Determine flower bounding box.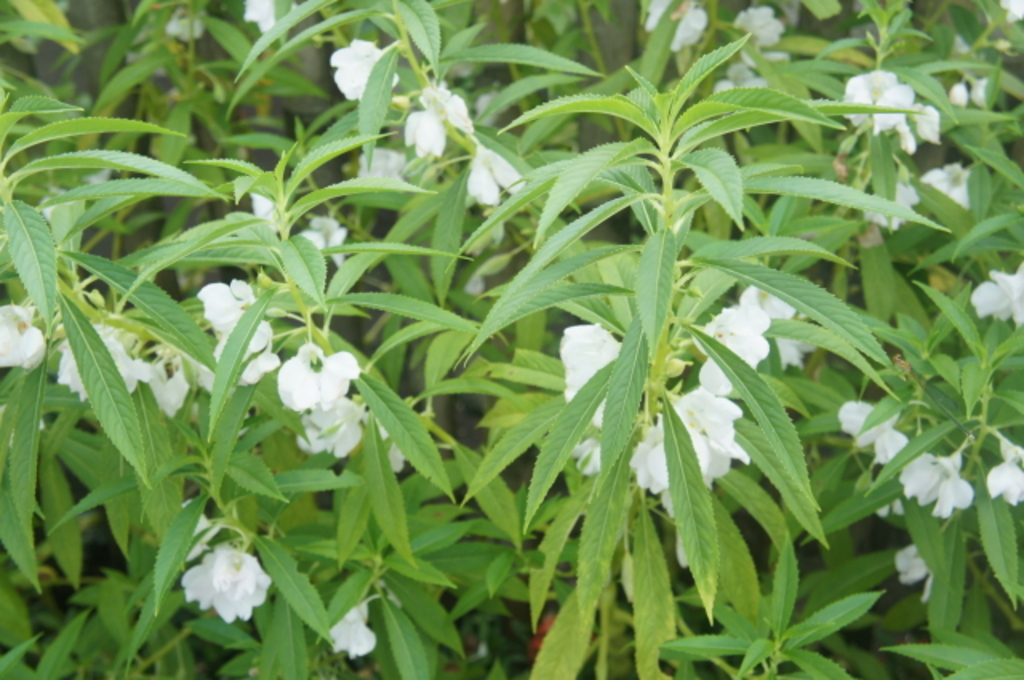
Determined: (893, 541, 933, 602).
